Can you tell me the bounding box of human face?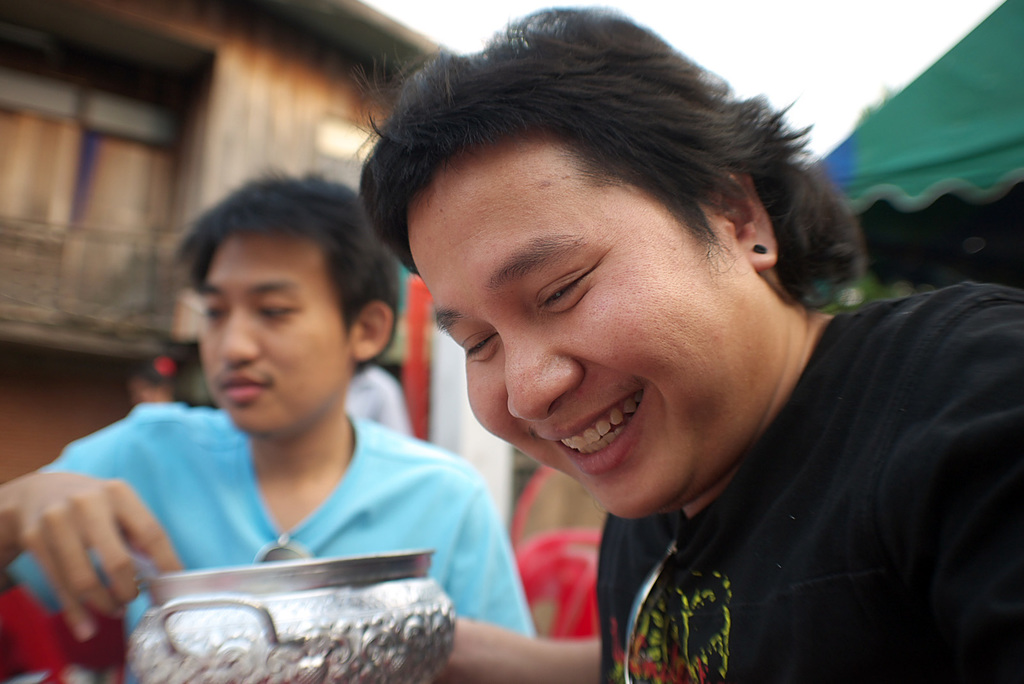
[403, 137, 749, 521].
